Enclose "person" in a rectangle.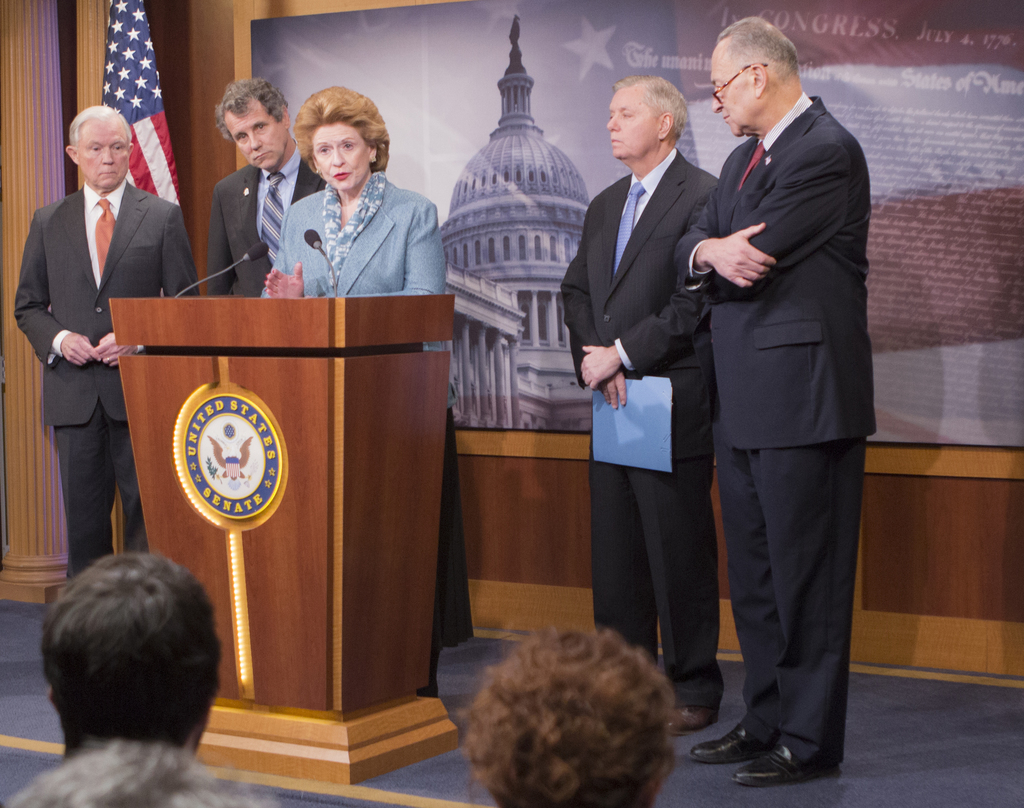
box(0, 739, 287, 807).
